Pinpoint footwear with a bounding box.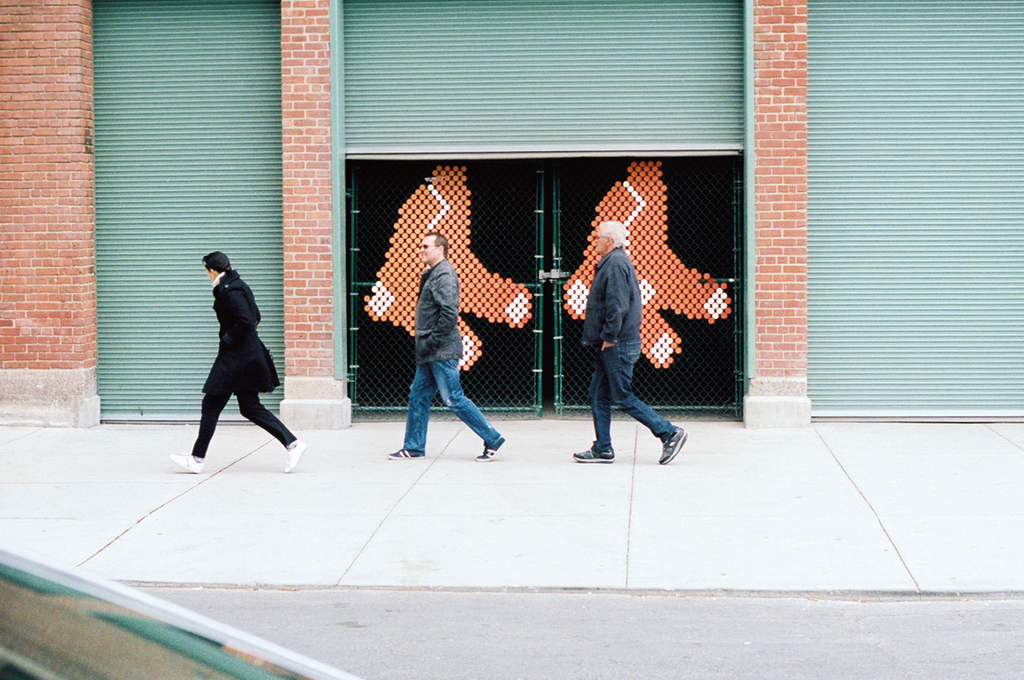
region(656, 425, 685, 462).
